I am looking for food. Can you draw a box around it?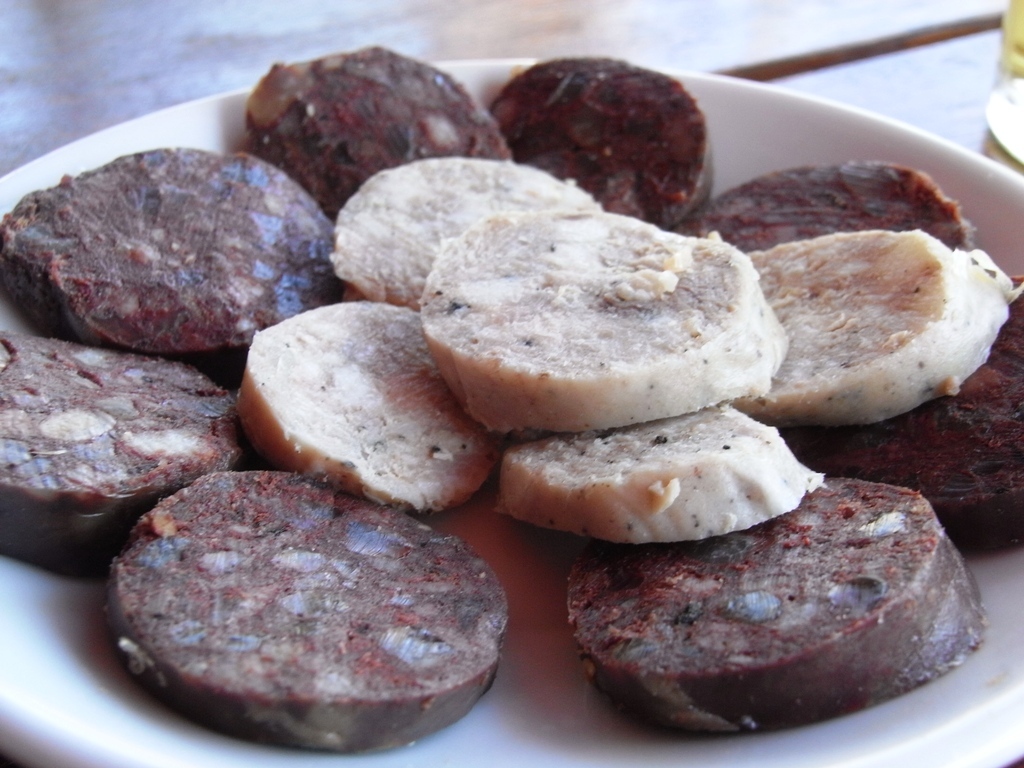
Sure, the bounding box is <bbox>246, 49, 512, 218</bbox>.
